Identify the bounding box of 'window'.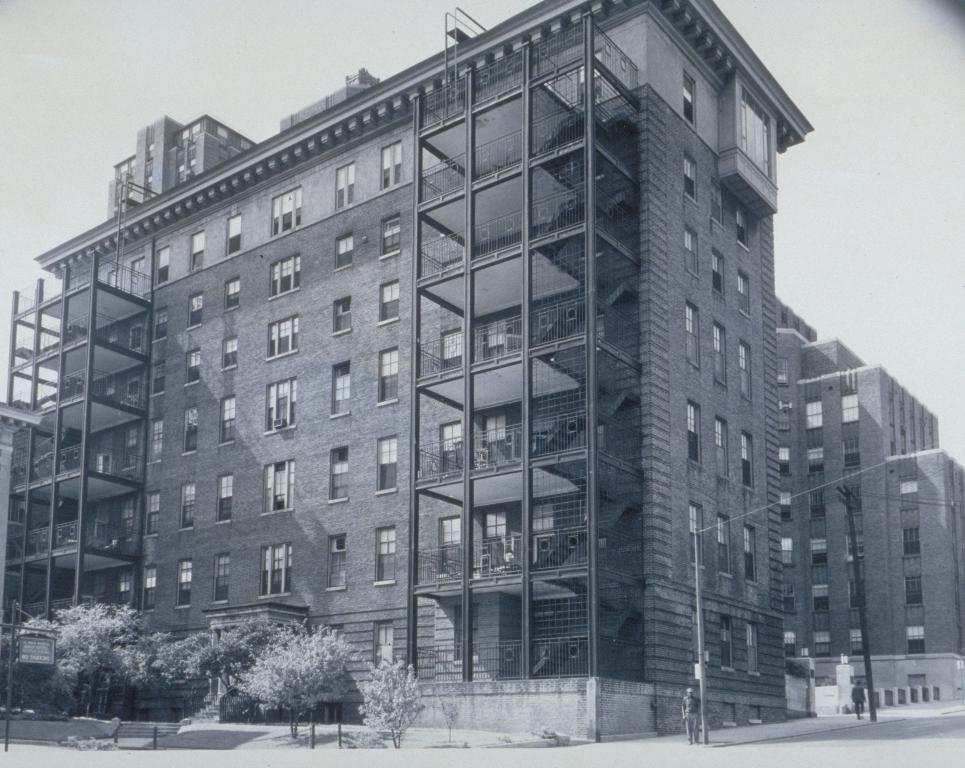
{"x1": 128, "y1": 368, "x2": 142, "y2": 402}.
